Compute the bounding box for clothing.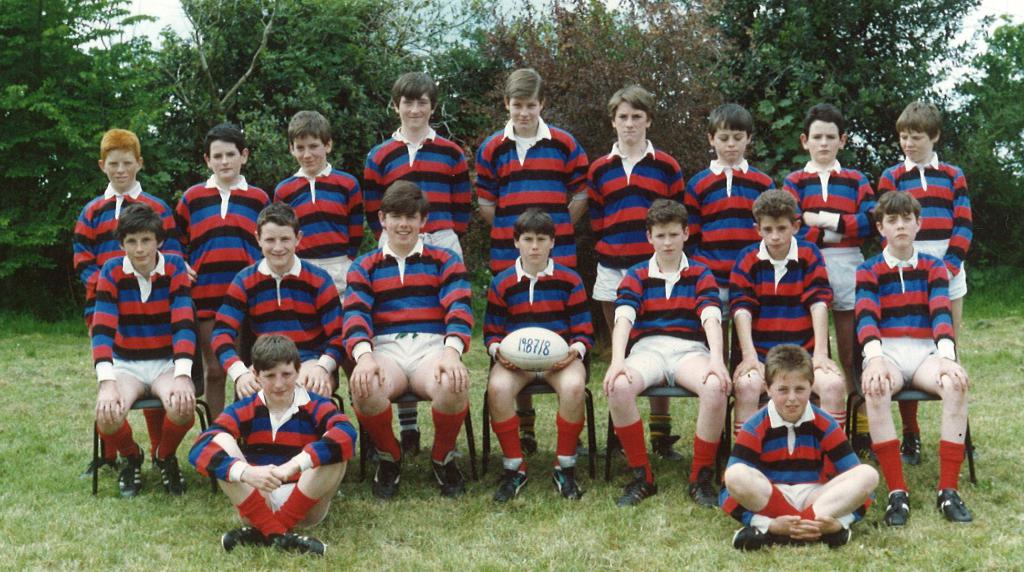
left=781, top=154, right=875, bottom=311.
